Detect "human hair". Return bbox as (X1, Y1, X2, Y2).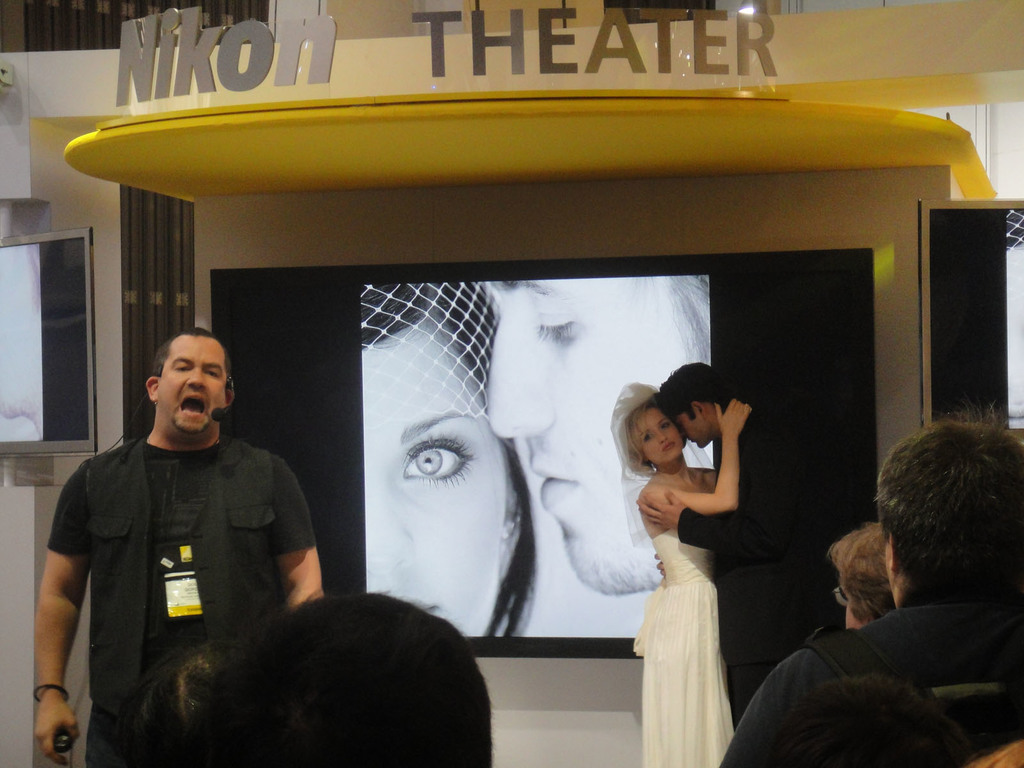
(143, 326, 227, 378).
